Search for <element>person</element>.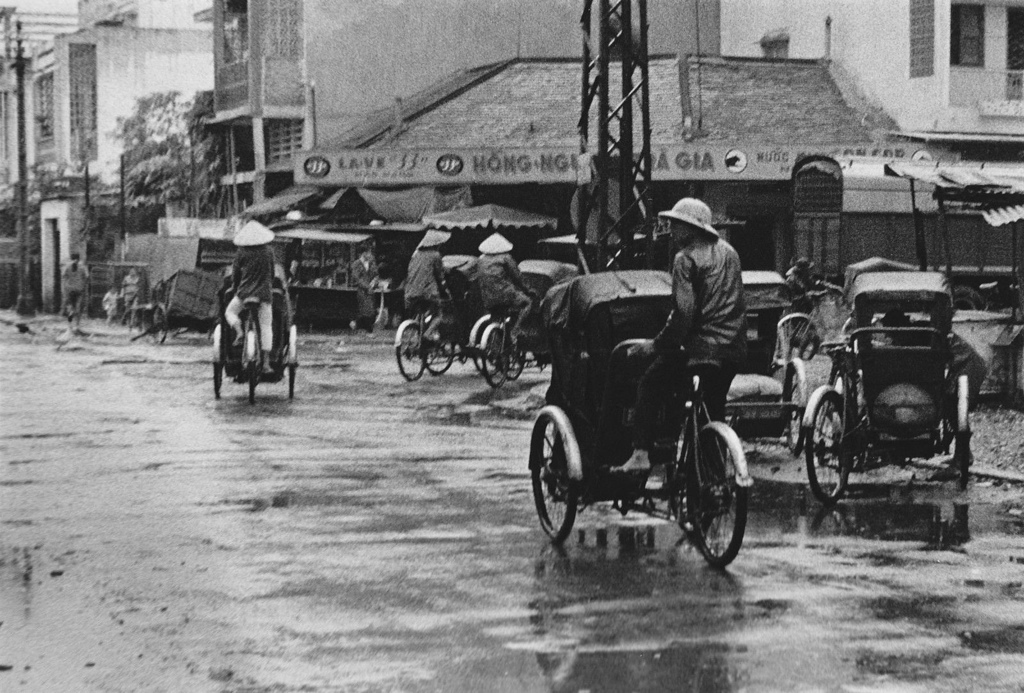
Found at region(225, 215, 275, 369).
